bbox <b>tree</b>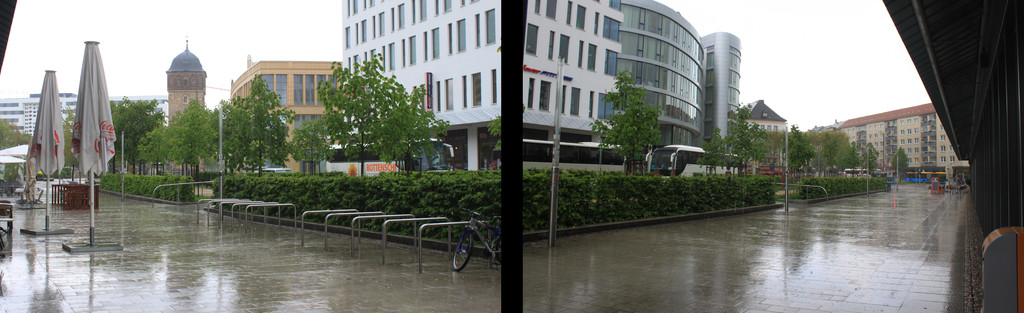
[x1=0, y1=115, x2=35, y2=153]
